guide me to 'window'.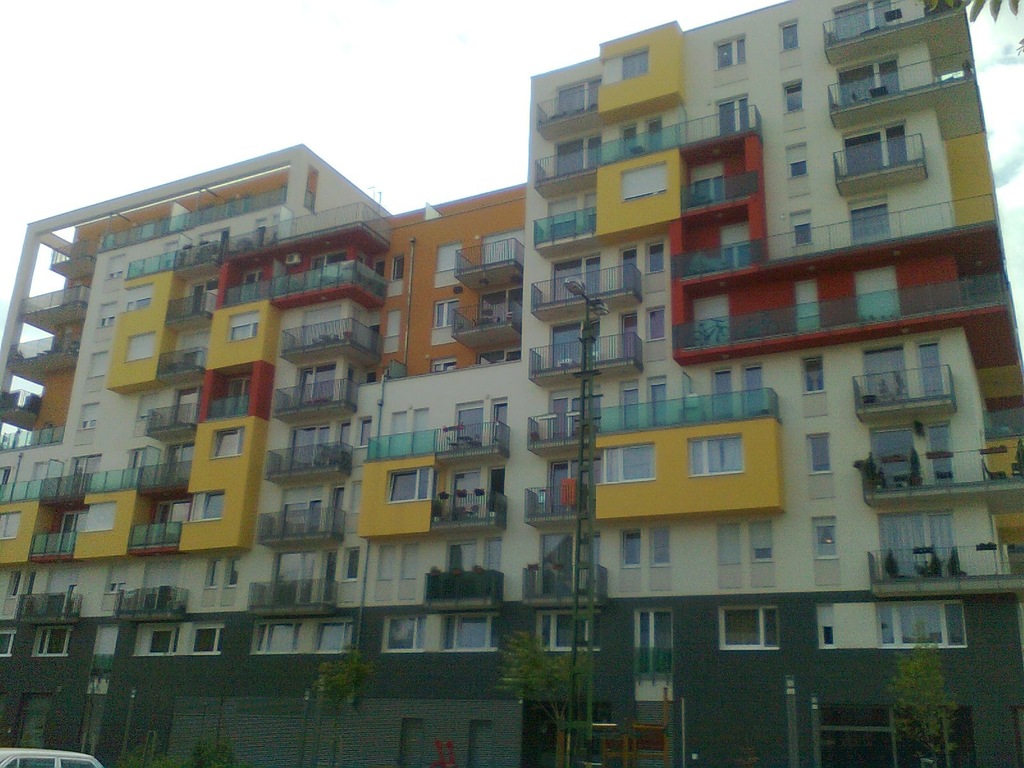
Guidance: [396,412,430,454].
